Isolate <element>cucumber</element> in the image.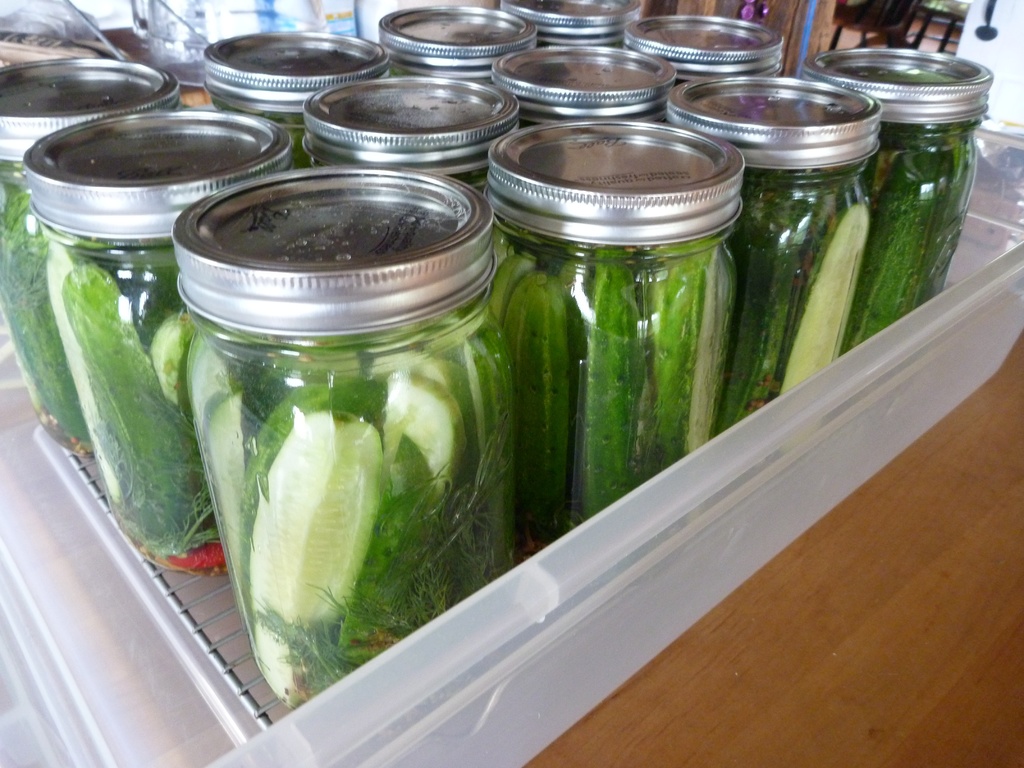
Isolated region: 765/198/871/401.
